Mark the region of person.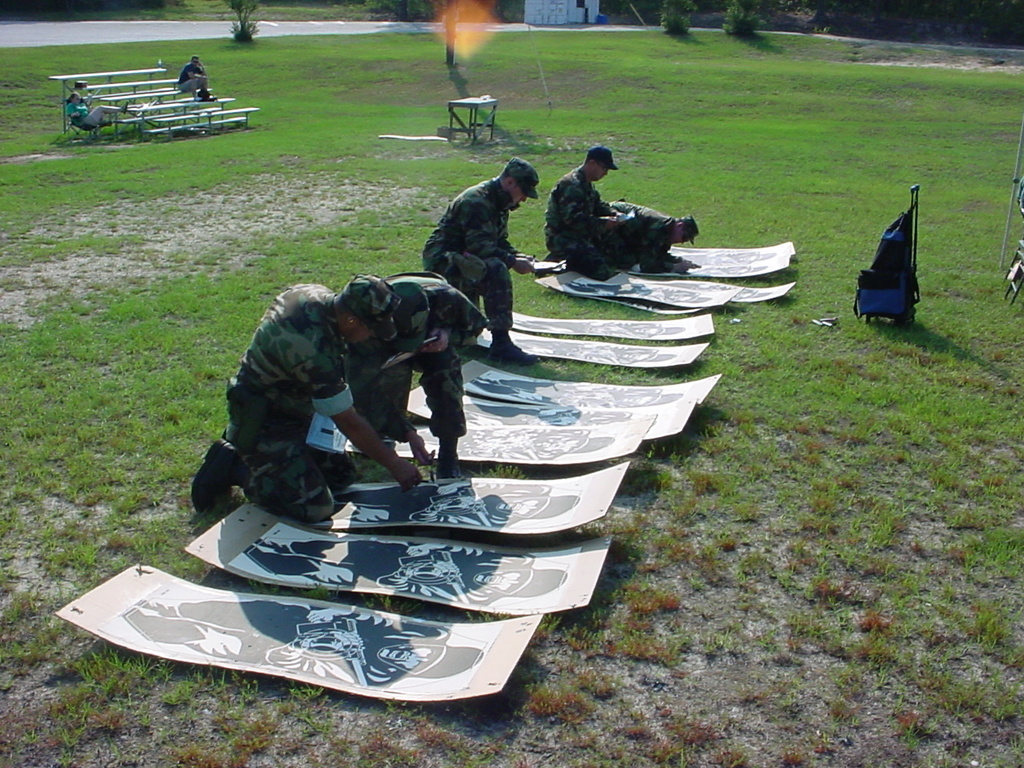
Region: [181,58,215,106].
